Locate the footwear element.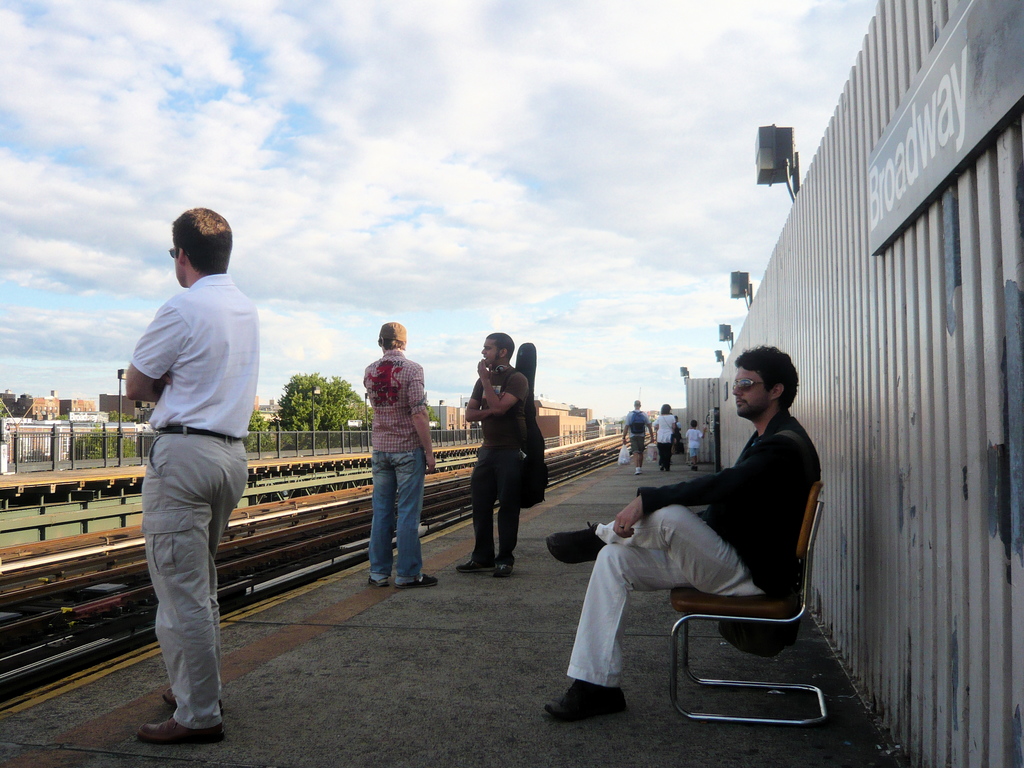
Element bbox: x1=492 y1=545 x2=510 y2=572.
